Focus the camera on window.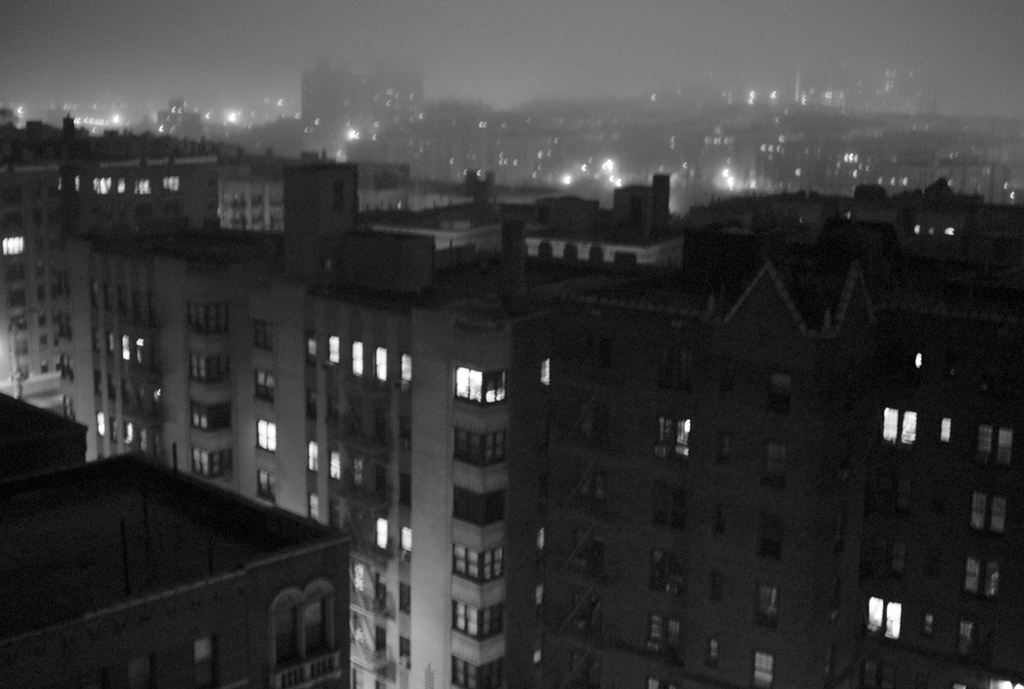
Focus region: (330, 503, 339, 532).
